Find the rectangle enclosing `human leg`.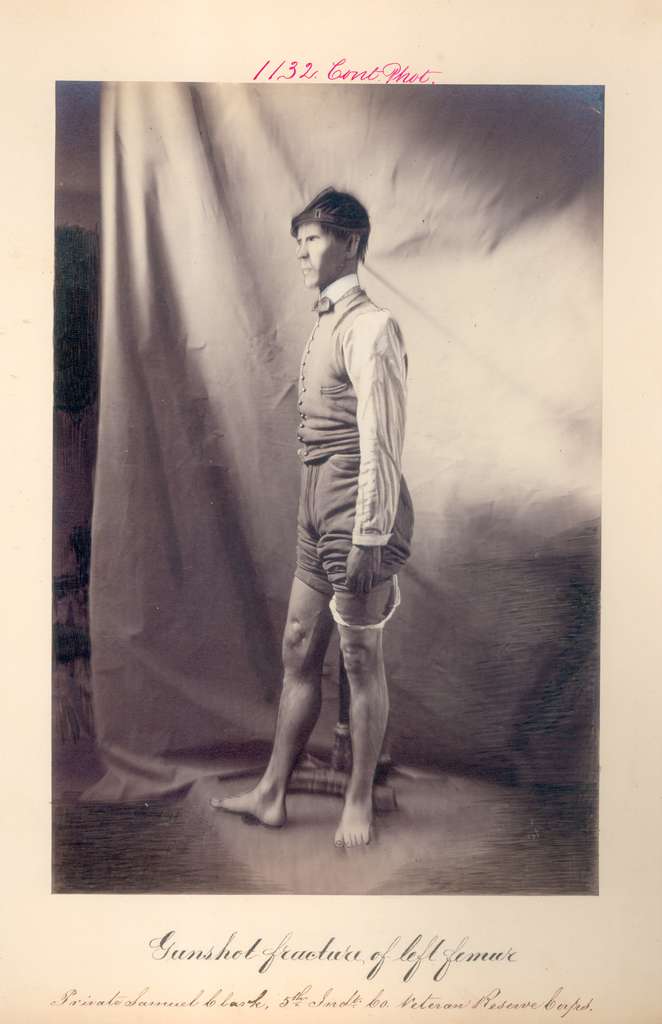
box=[213, 574, 335, 828].
